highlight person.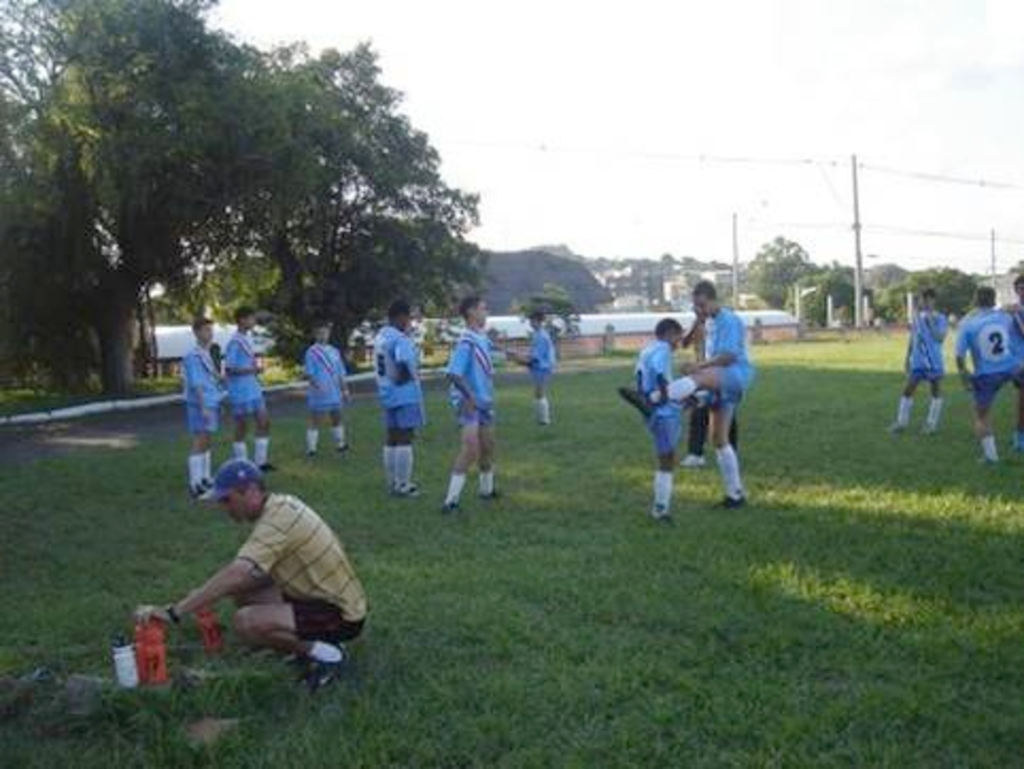
Highlighted region: crop(442, 295, 495, 514).
